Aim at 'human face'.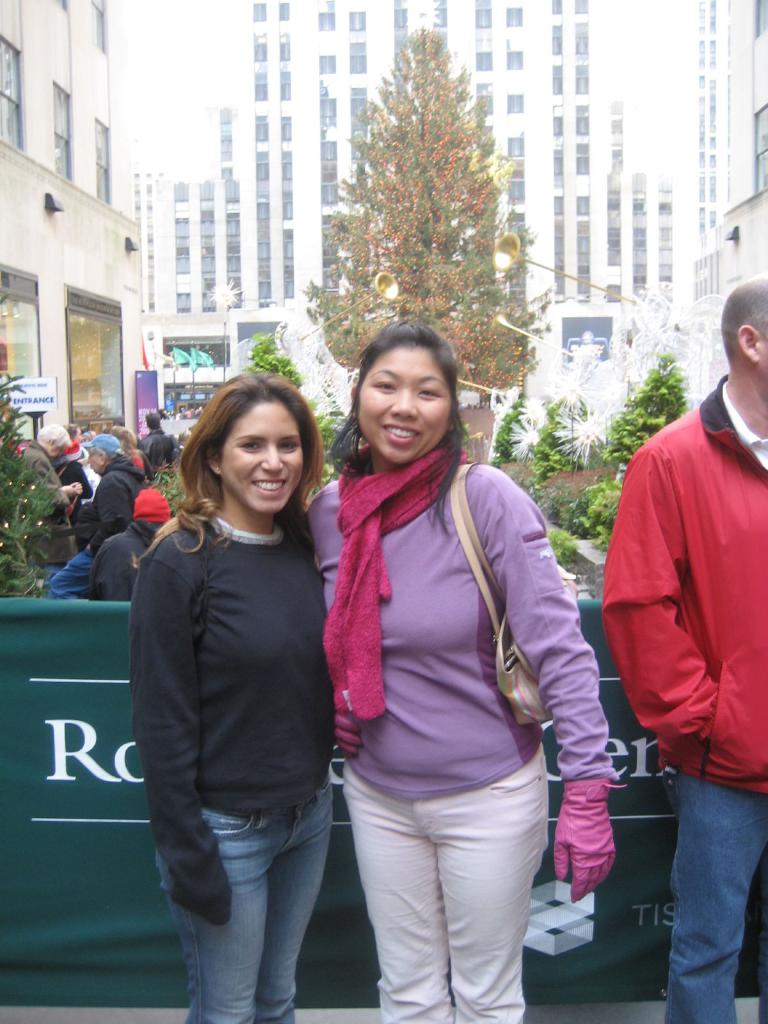
Aimed at bbox=[360, 340, 456, 468].
